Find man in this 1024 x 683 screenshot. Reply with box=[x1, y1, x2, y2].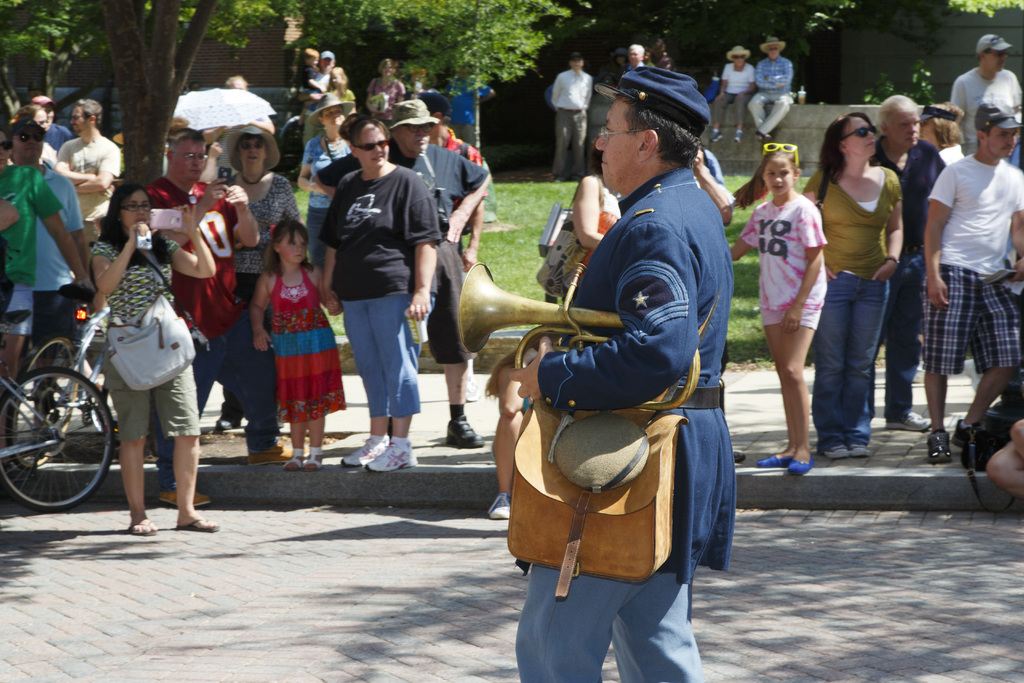
box=[304, 49, 335, 144].
